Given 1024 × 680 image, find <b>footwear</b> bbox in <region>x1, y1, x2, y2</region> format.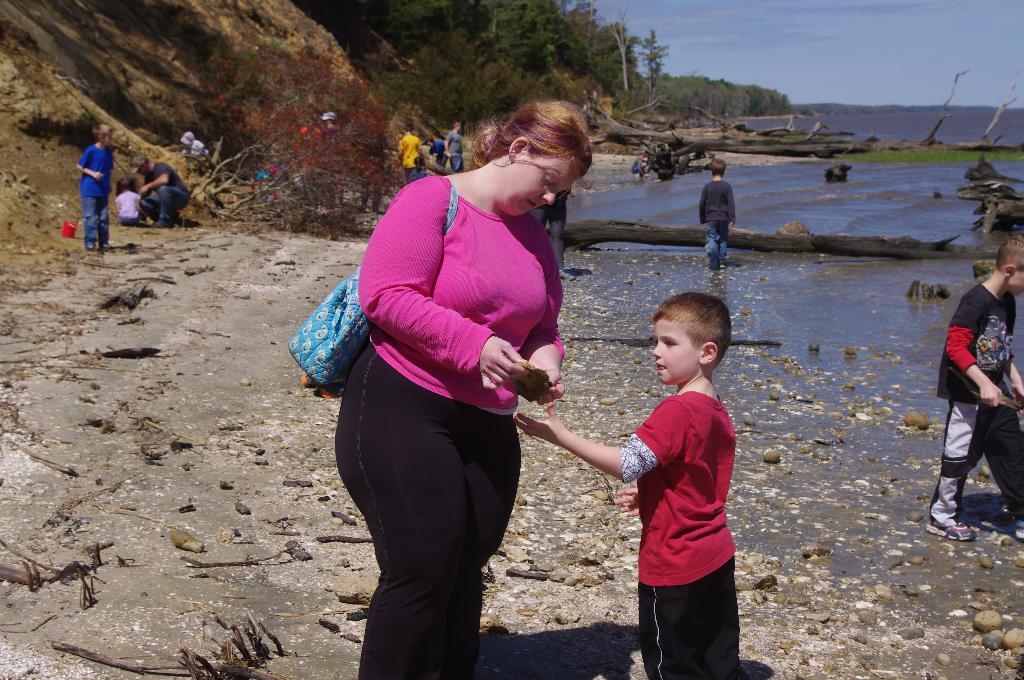
<region>927, 462, 980, 544</region>.
